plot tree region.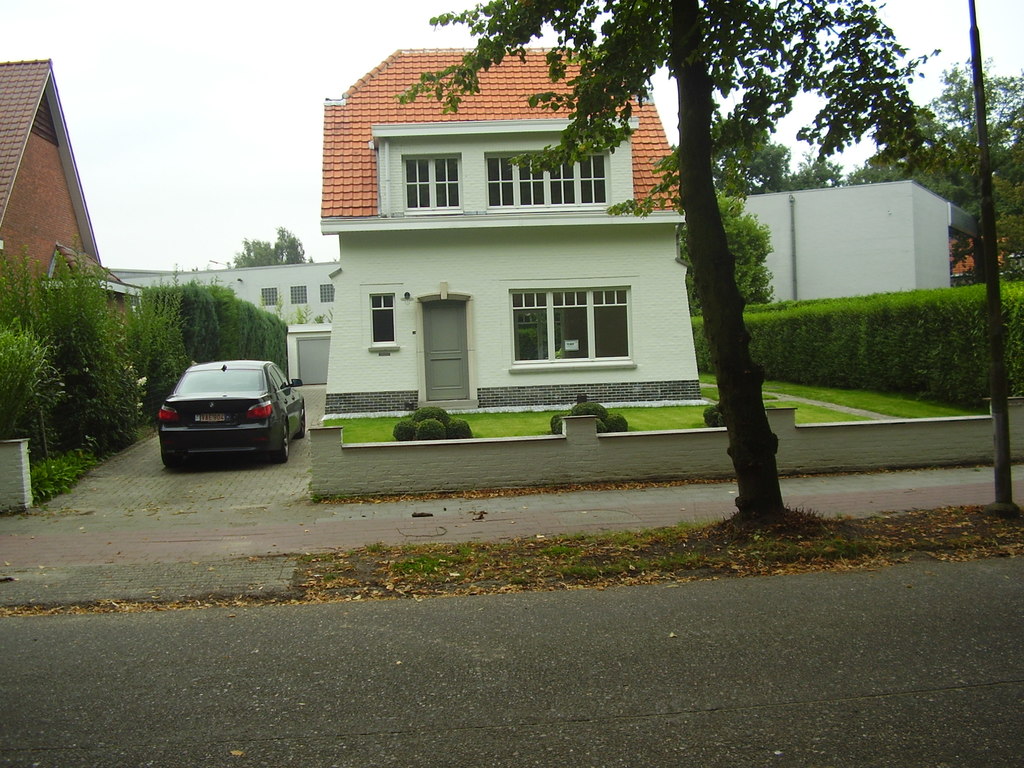
Plotted at {"left": 676, "top": 118, "right": 843, "bottom": 204}.
